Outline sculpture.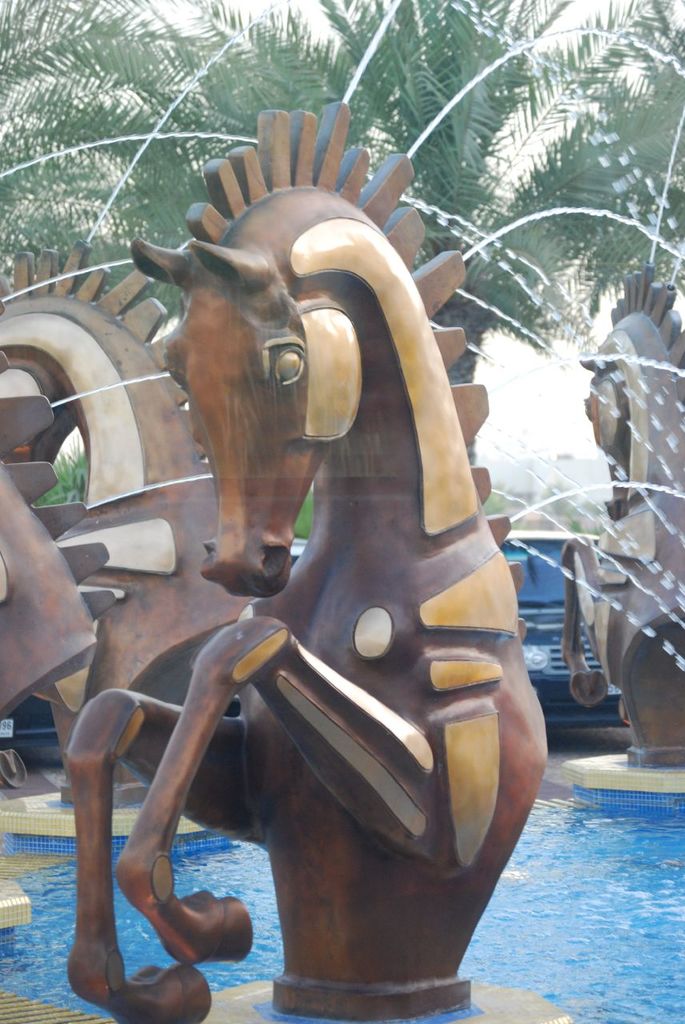
Outline: {"left": 0, "top": 250, "right": 262, "bottom": 804}.
